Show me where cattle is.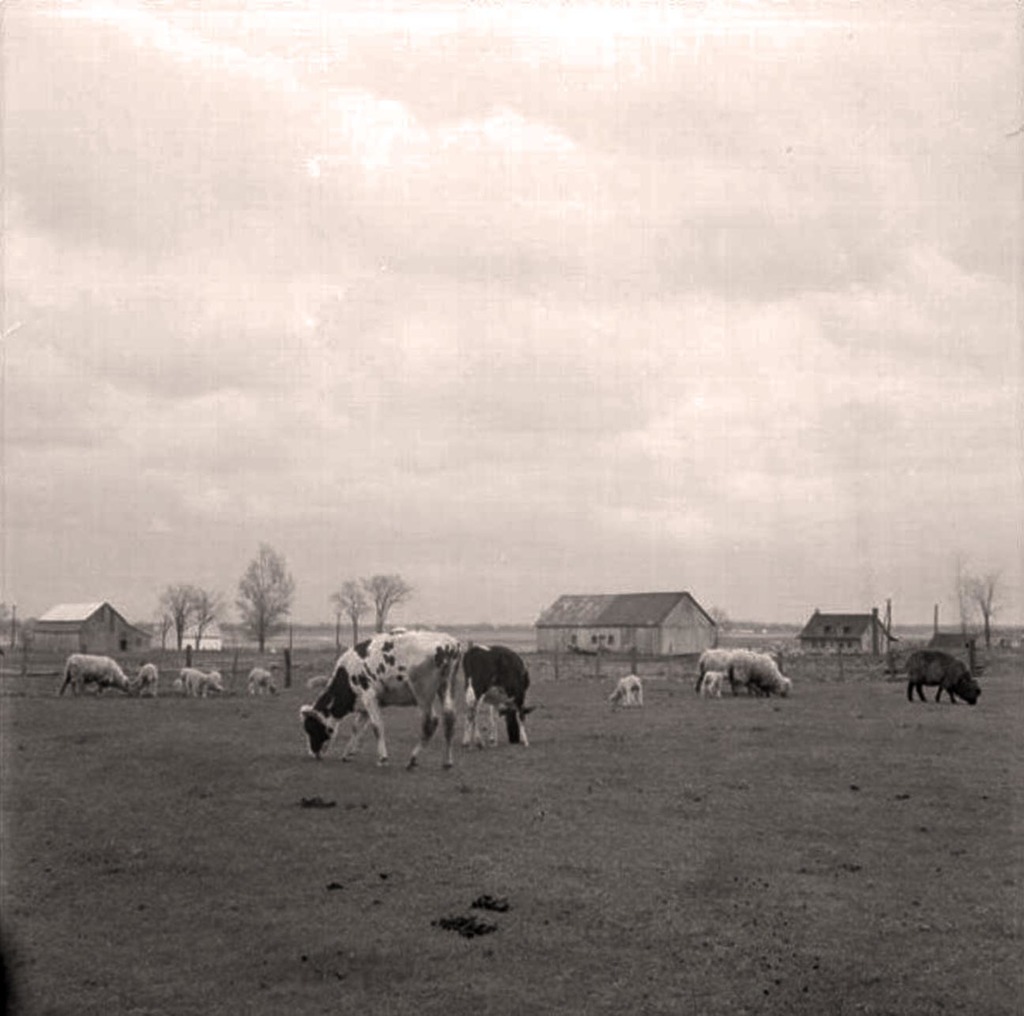
cattle is at bbox=[301, 634, 454, 773].
